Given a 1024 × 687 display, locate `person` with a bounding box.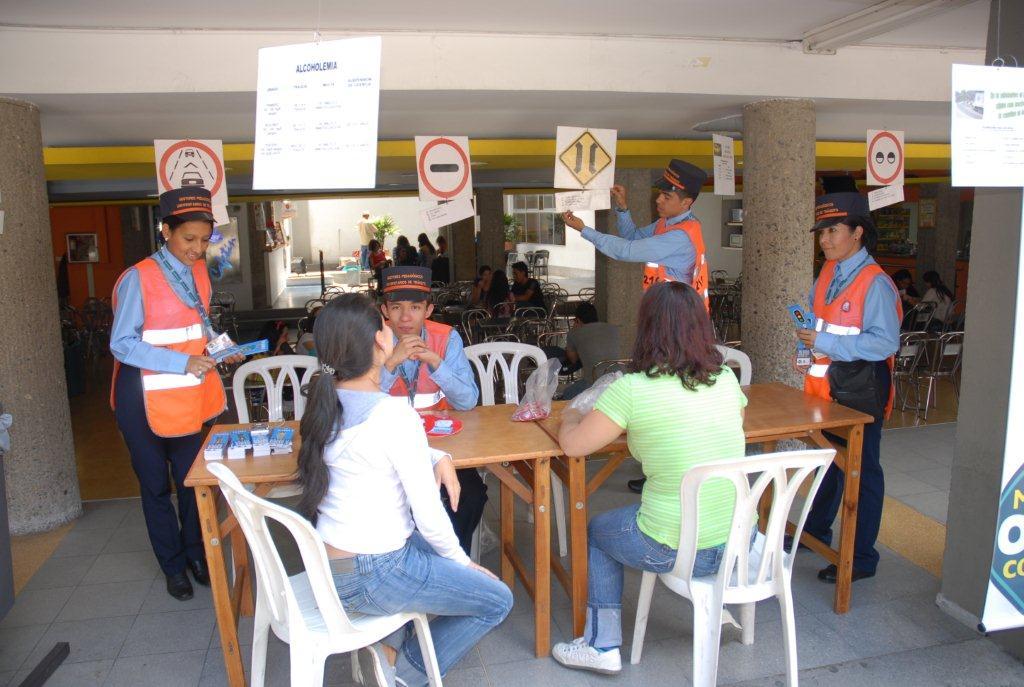
Located: {"x1": 105, "y1": 179, "x2": 241, "y2": 613}.
